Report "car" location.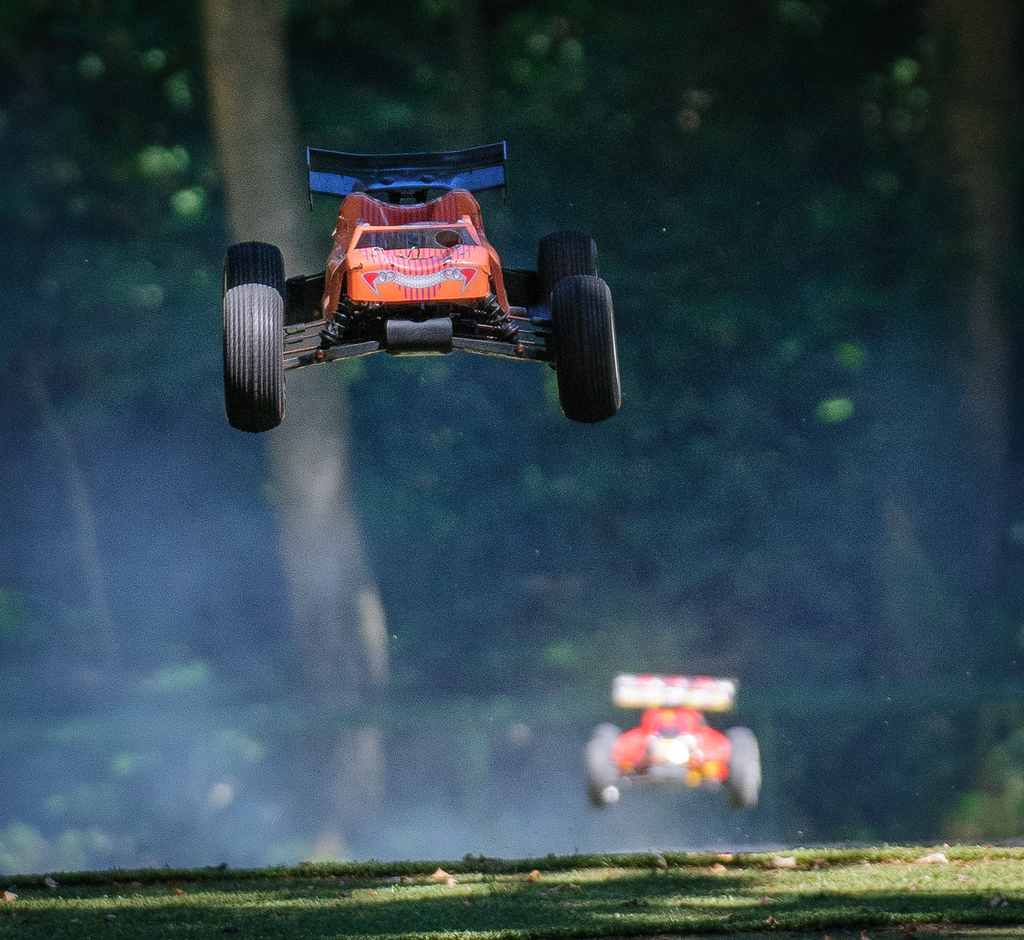
Report: [227, 145, 608, 425].
